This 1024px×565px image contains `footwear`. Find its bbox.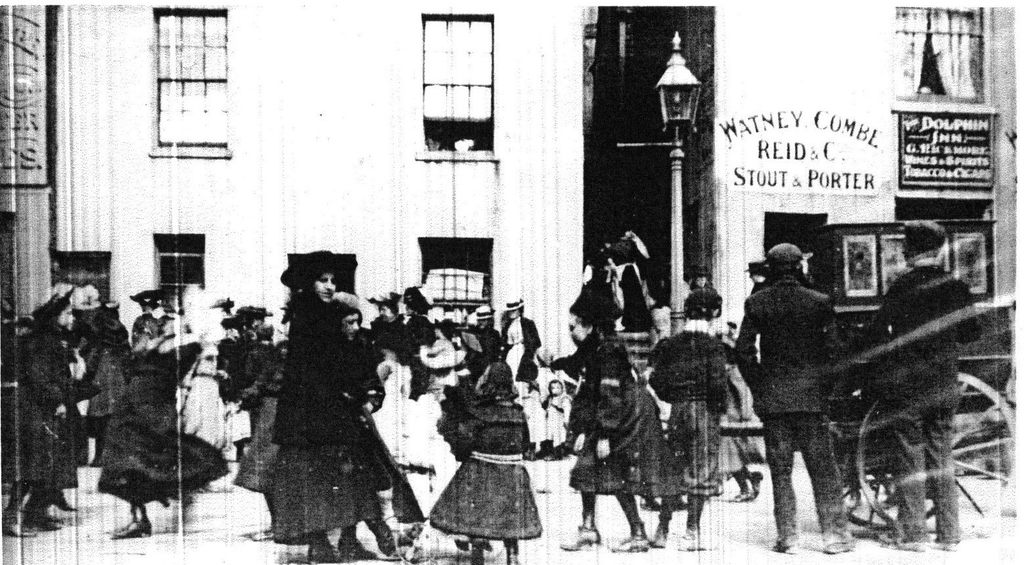
x1=365, y1=519, x2=394, y2=551.
